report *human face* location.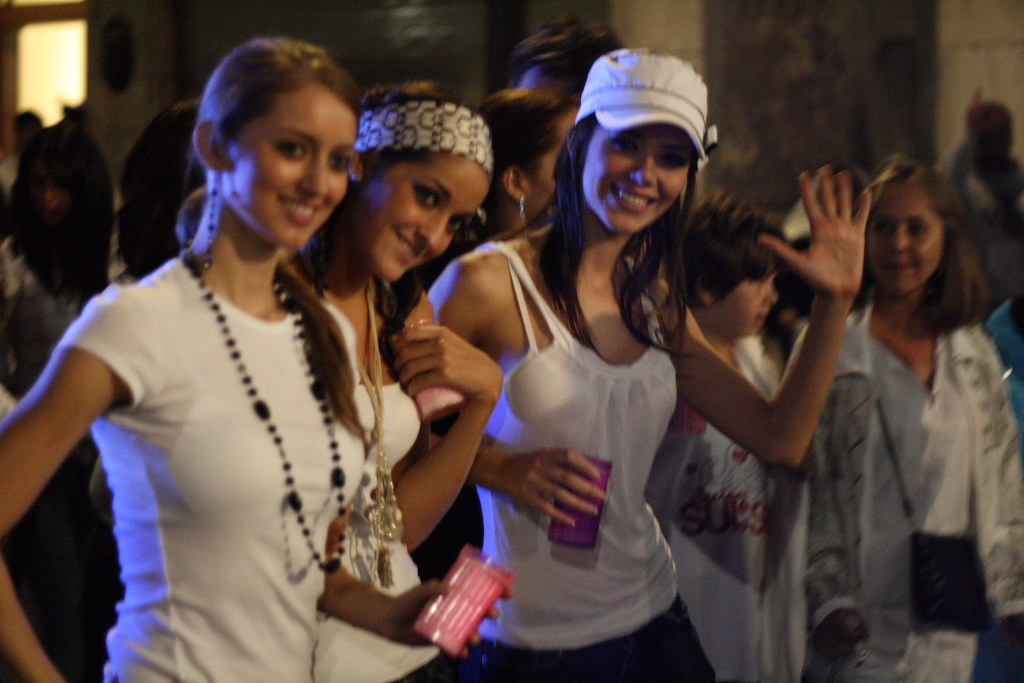
Report: x1=715 y1=251 x2=785 y2=333.
